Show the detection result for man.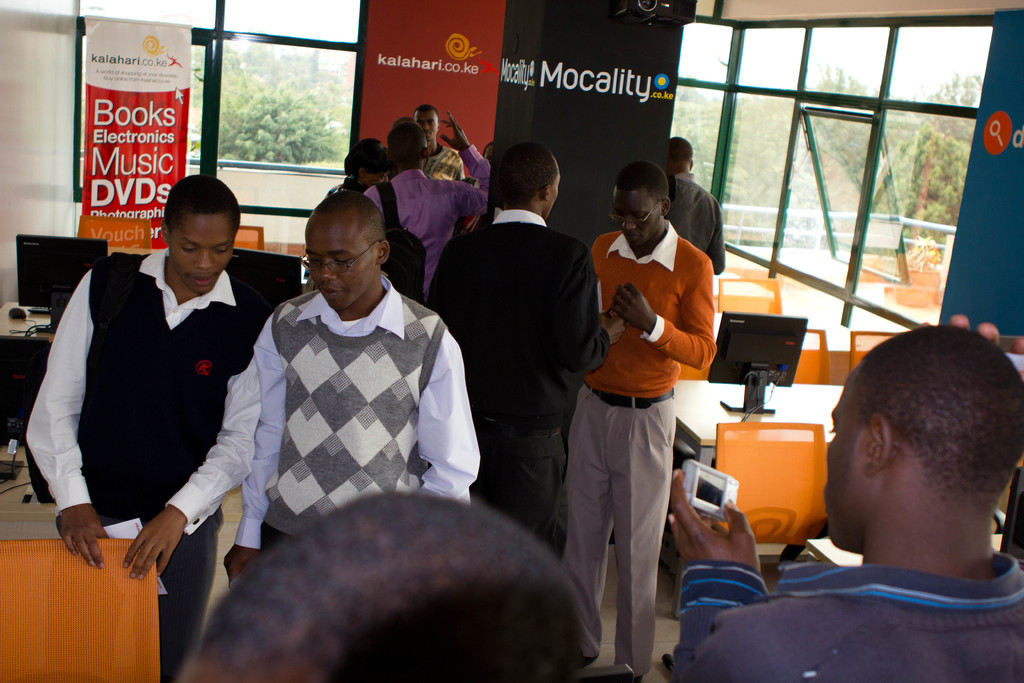
{"x1": 25, "y1": 175, "x2": 282, "y2": 605}.
